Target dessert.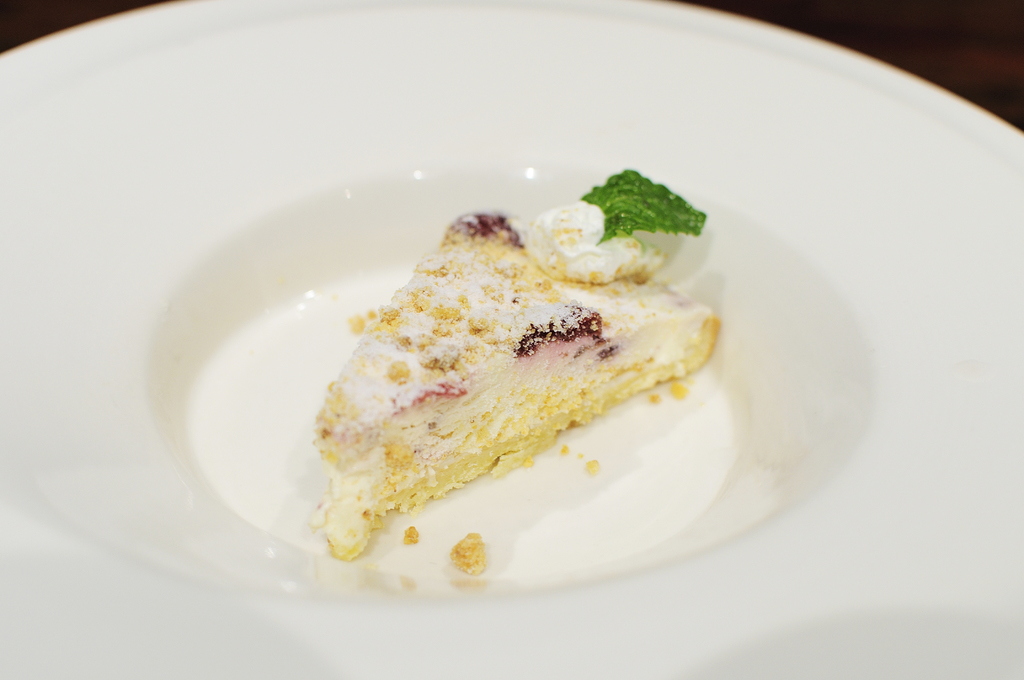
Target region: bbox=[288, 182, 723, 534].
